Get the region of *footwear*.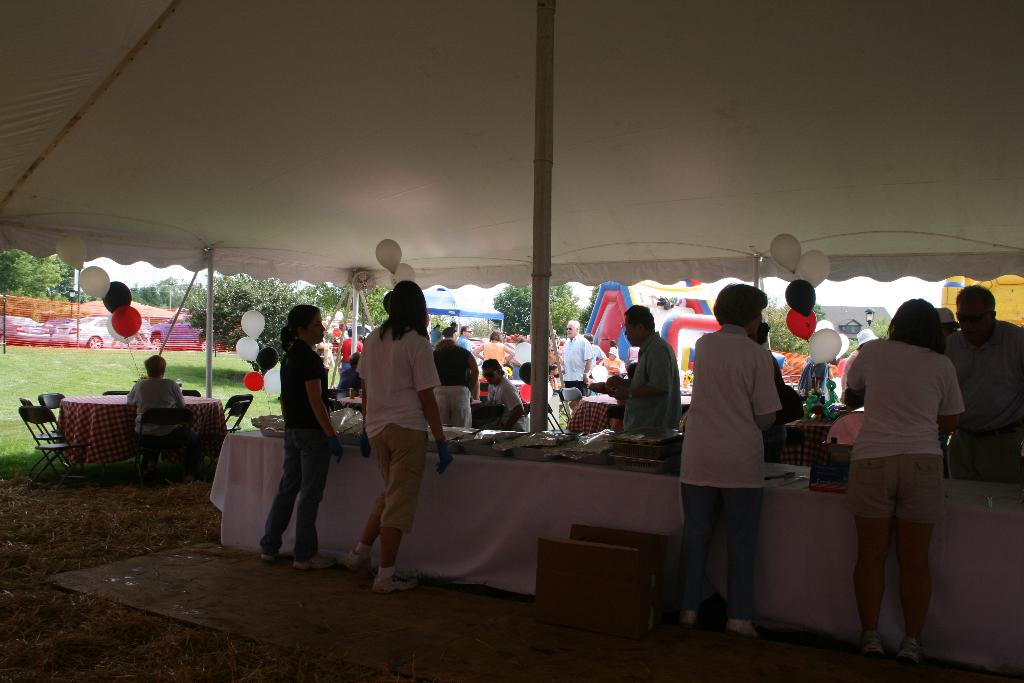
(678,610,699,631).
